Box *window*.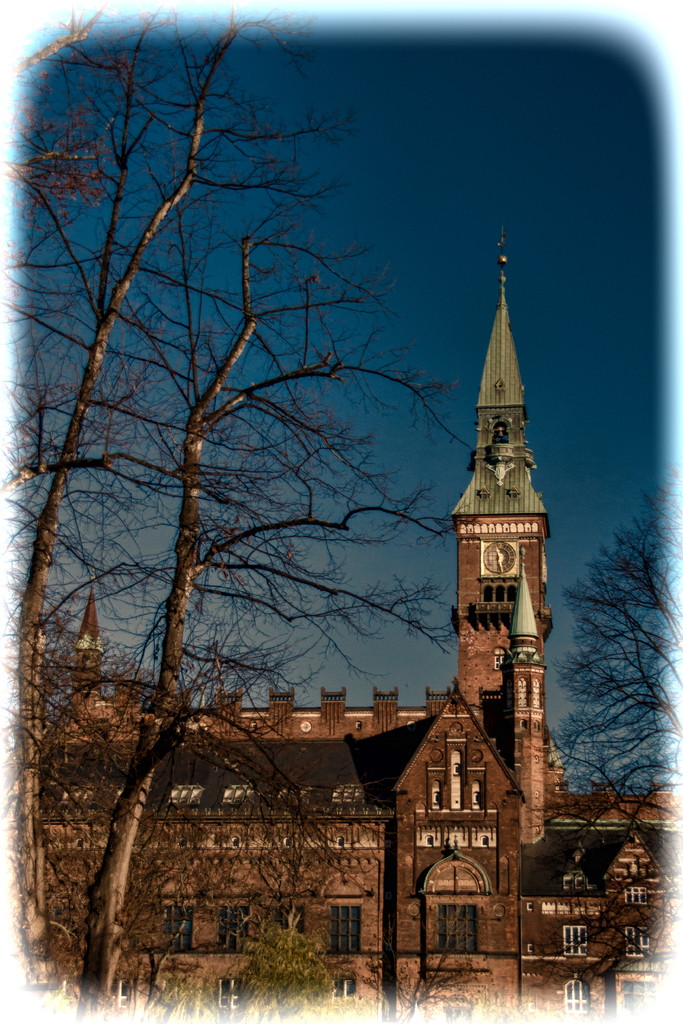
{"x1": 329, "y1": 977, "x2": 352, "y2": 1009}.
